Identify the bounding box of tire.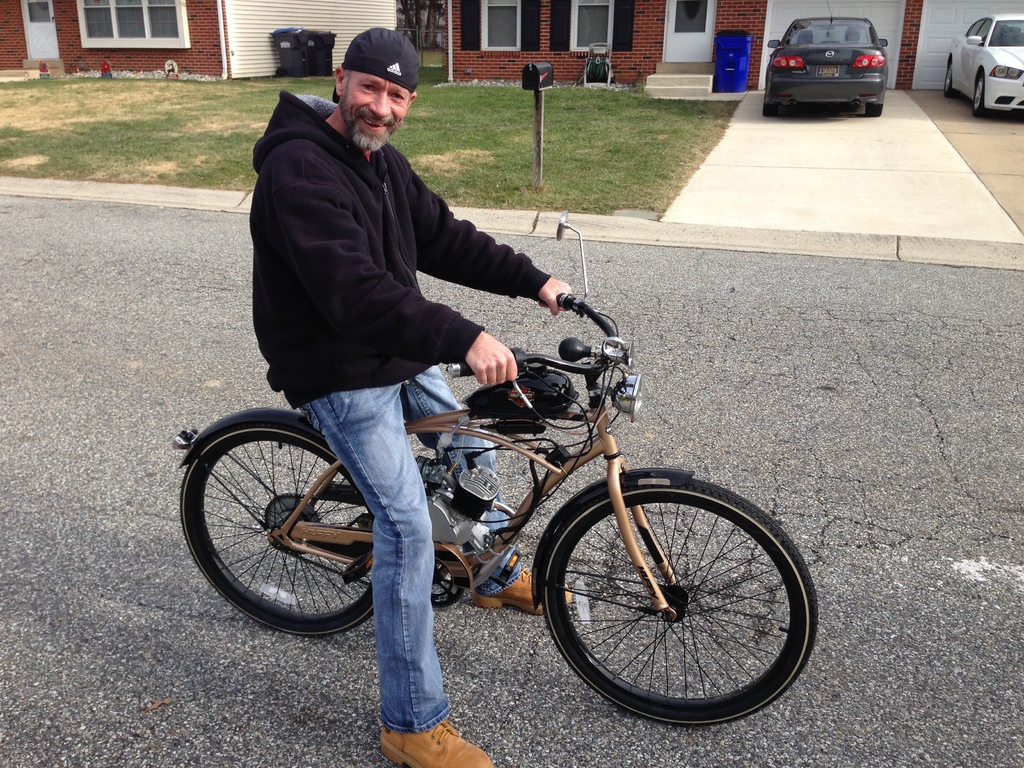
rect(565, 470, 812, 712).
